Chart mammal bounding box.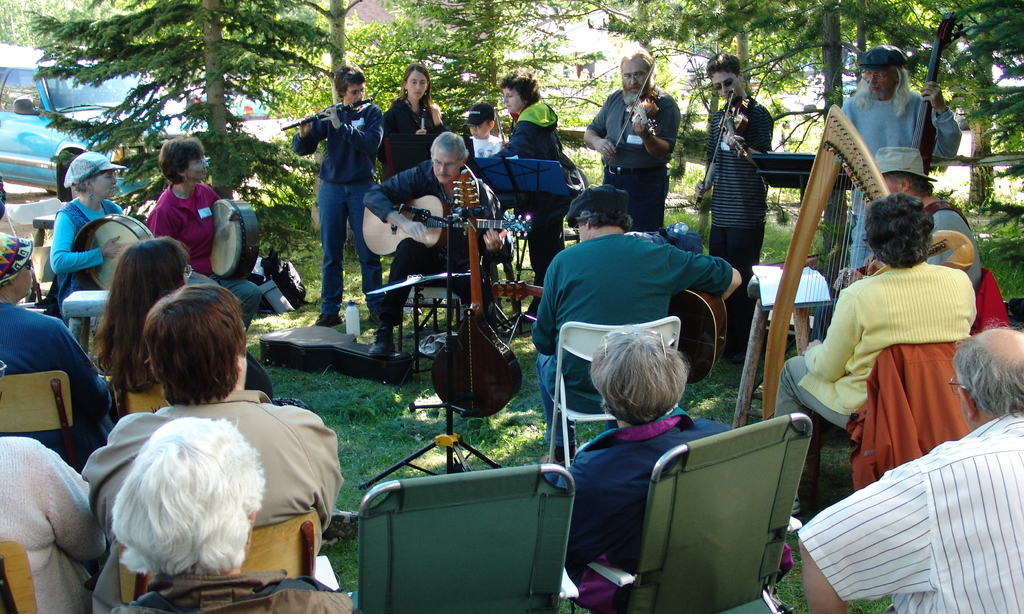
Charted: {"x1": 565, "y1": 322, "x2": 736, "y2": 612}.
